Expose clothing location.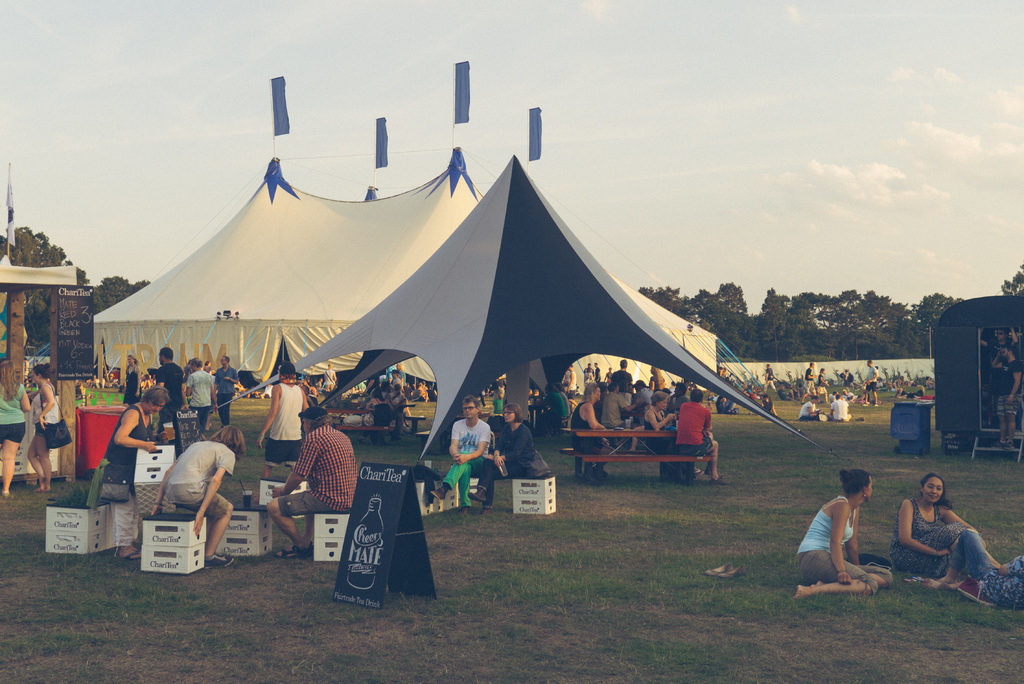
Exposed at (left=103, top=397, right=168, bottom=478).
